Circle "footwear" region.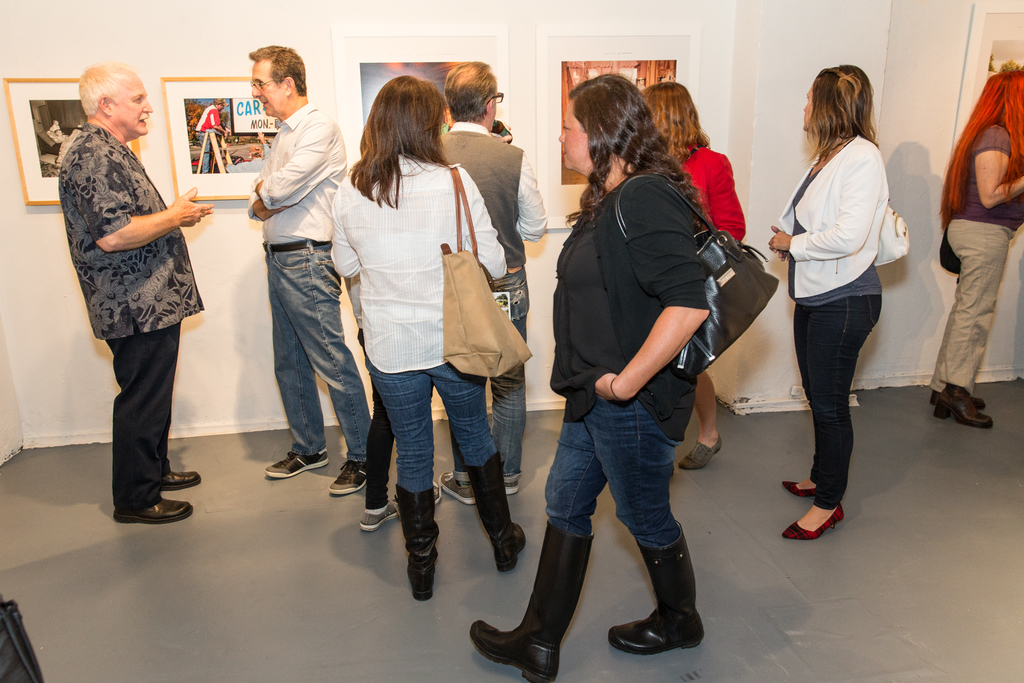
Region: [x1=439, y1=473, x2=476, y2=501].
